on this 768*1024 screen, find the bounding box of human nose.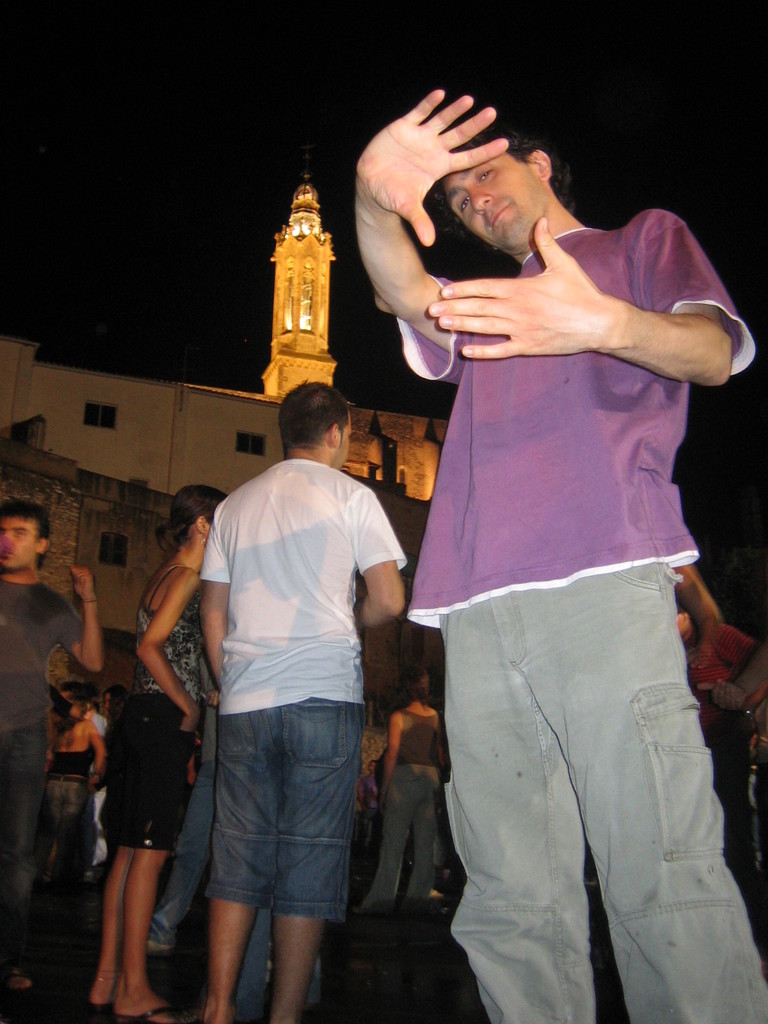
Bounding box: <region>466, 189, 490, 208</region>.
